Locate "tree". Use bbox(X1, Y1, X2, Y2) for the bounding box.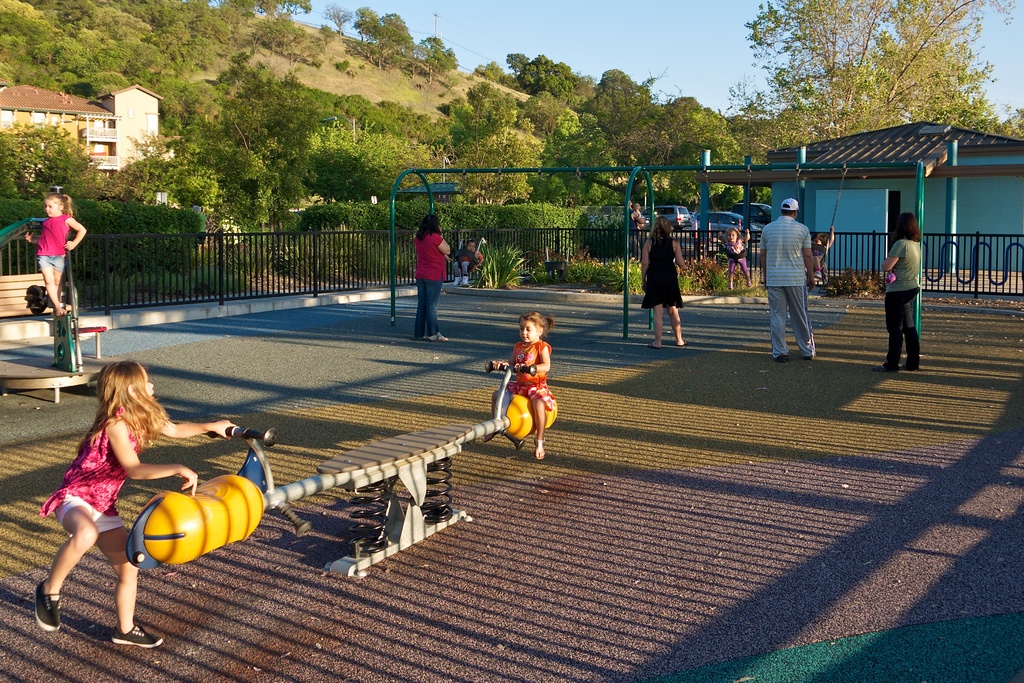
bbox(423, 28, 461, 76).
